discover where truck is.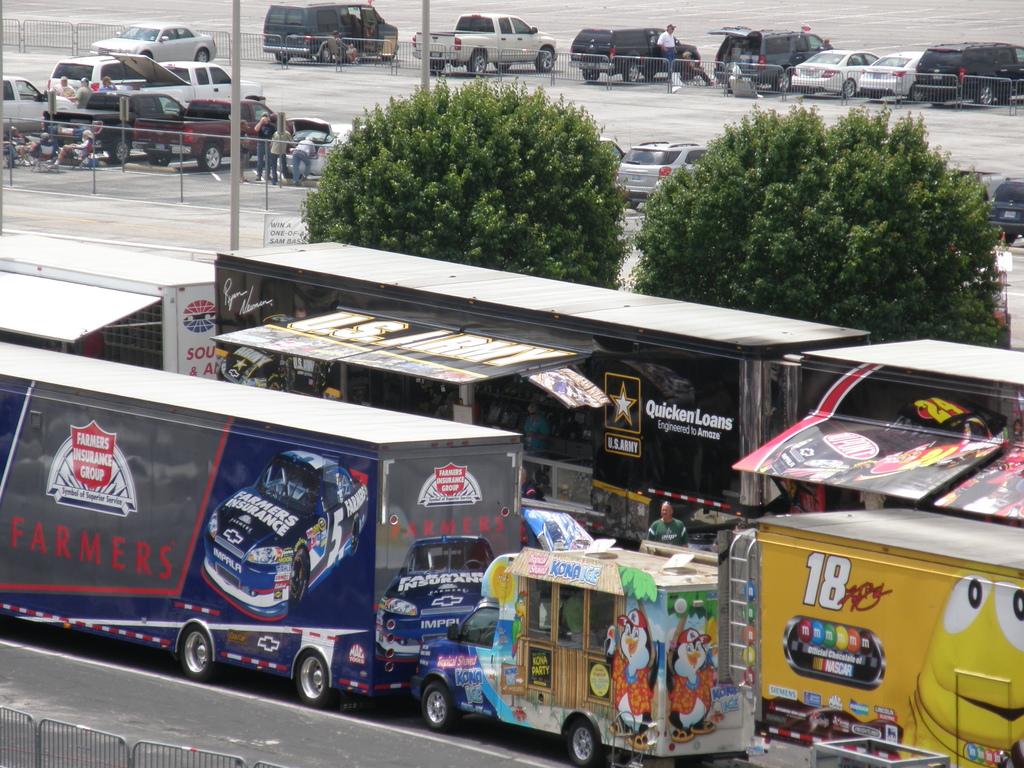
Discovered at 32:378:536:739.
